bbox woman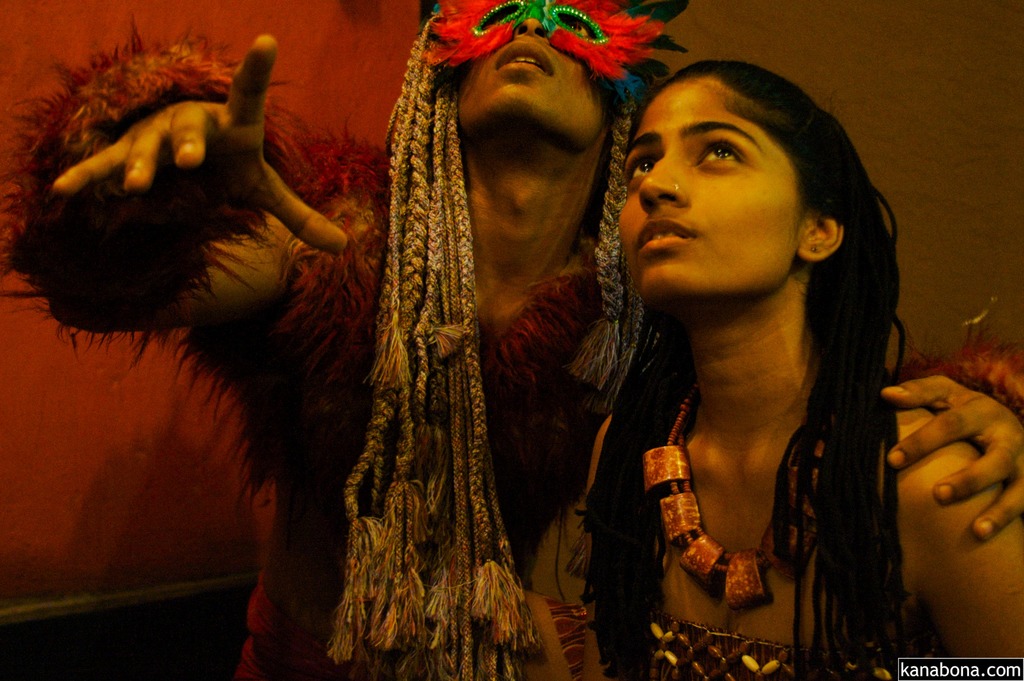
pyautogui.locateOnScreen(515, 45, 1023, 680)
